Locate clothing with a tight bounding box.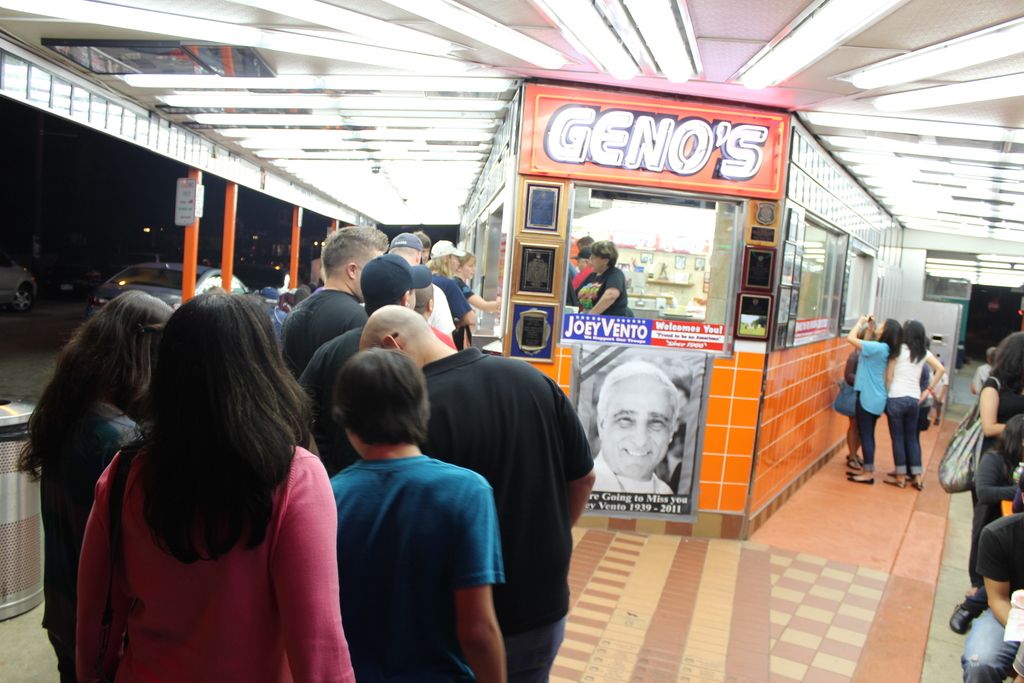
bbox(584, 447, 673, 496).
